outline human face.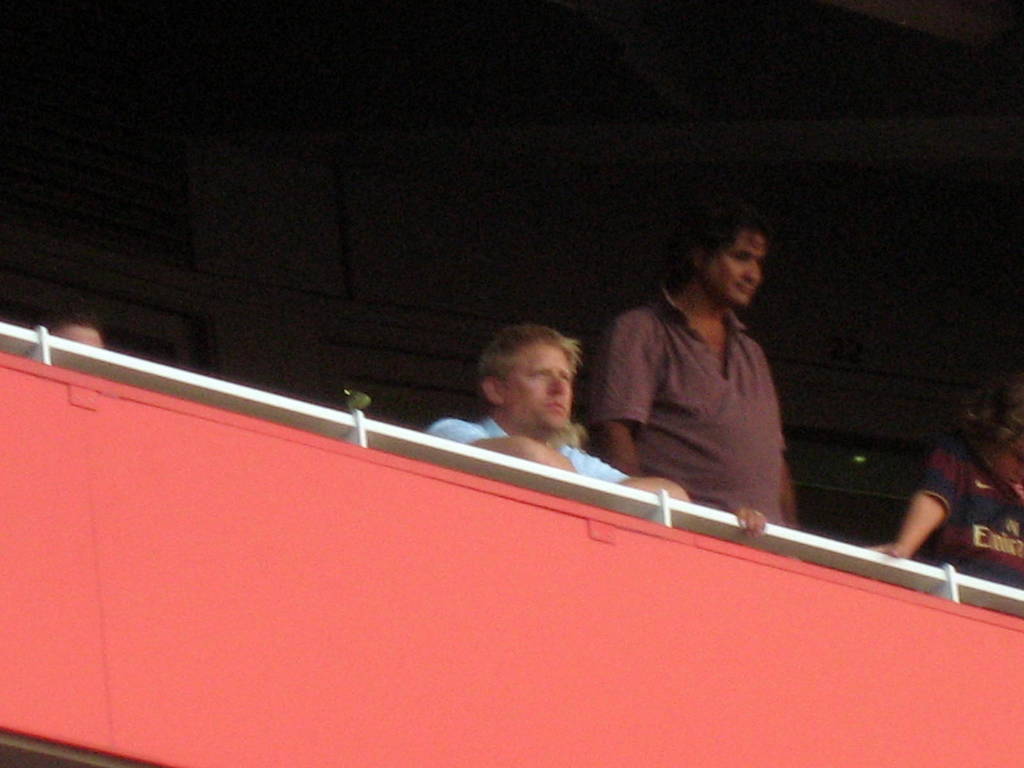
Outline: crop(502, 340, 571, 434).
